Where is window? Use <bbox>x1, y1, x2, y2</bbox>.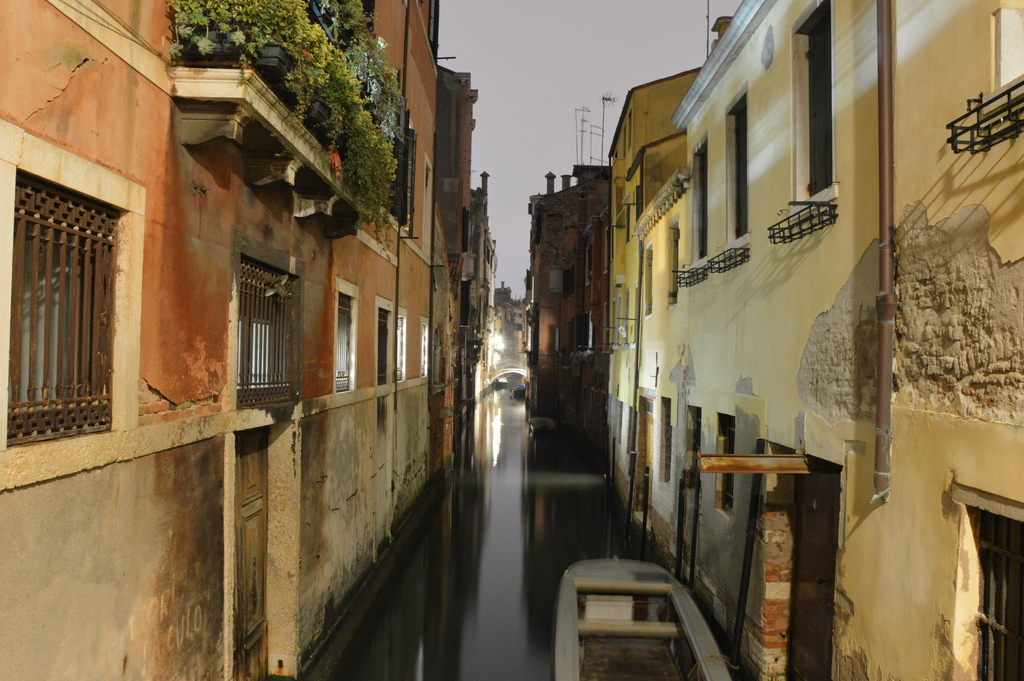
<bbox>685, 135, 707, 274</bbox>.
